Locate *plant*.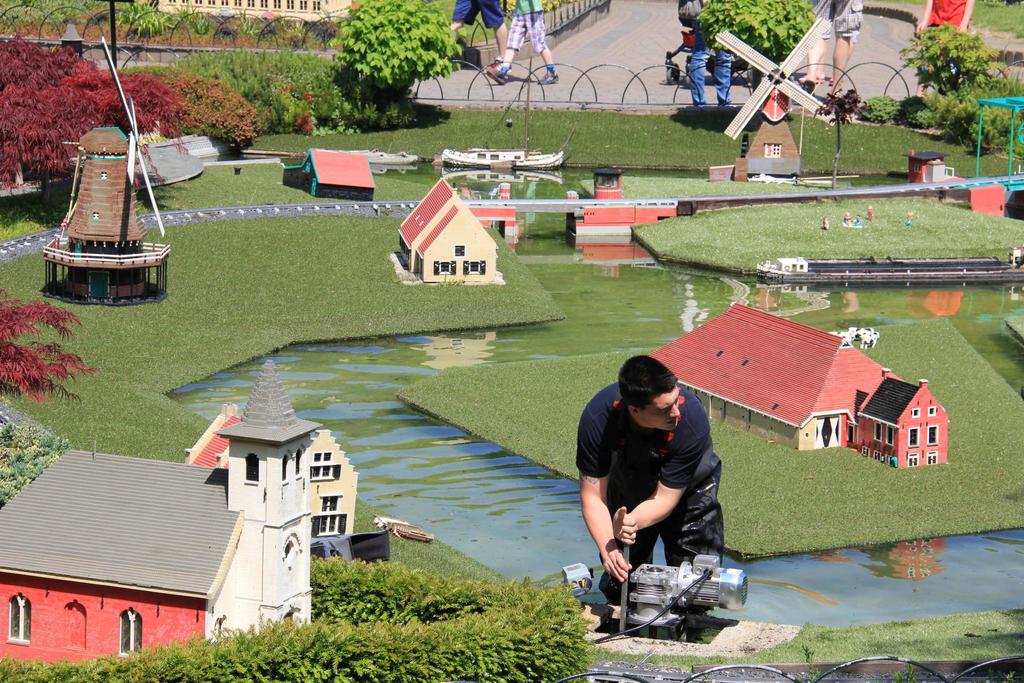
Bounding box: 4/0/114/33.
